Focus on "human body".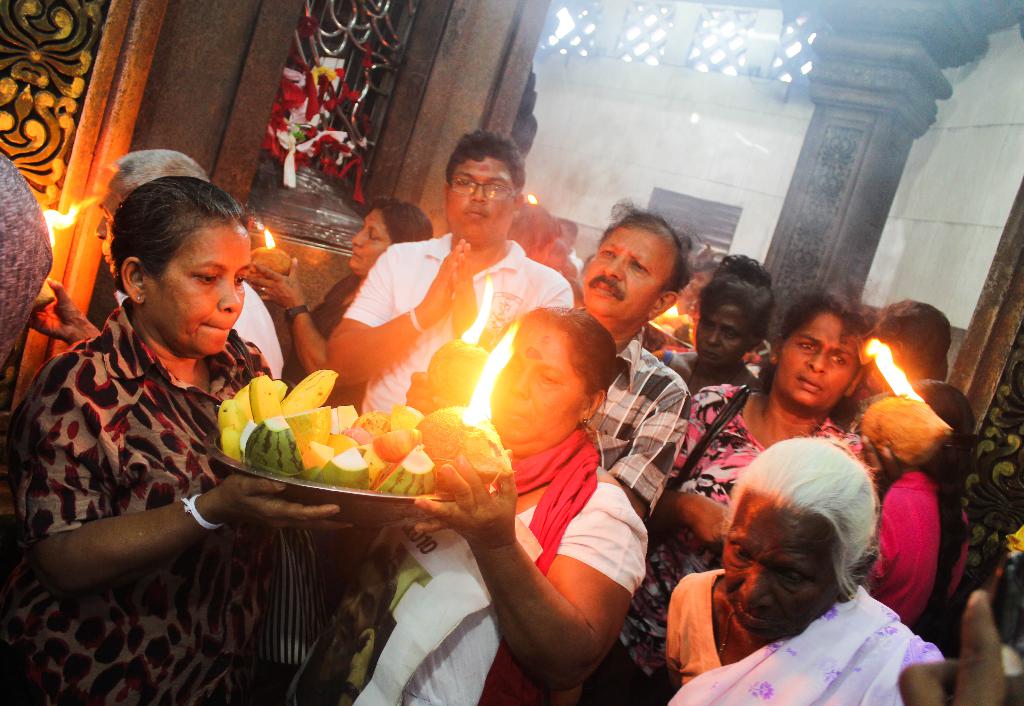
Focused at [left=633, top=288, right=883, bottom=665].
